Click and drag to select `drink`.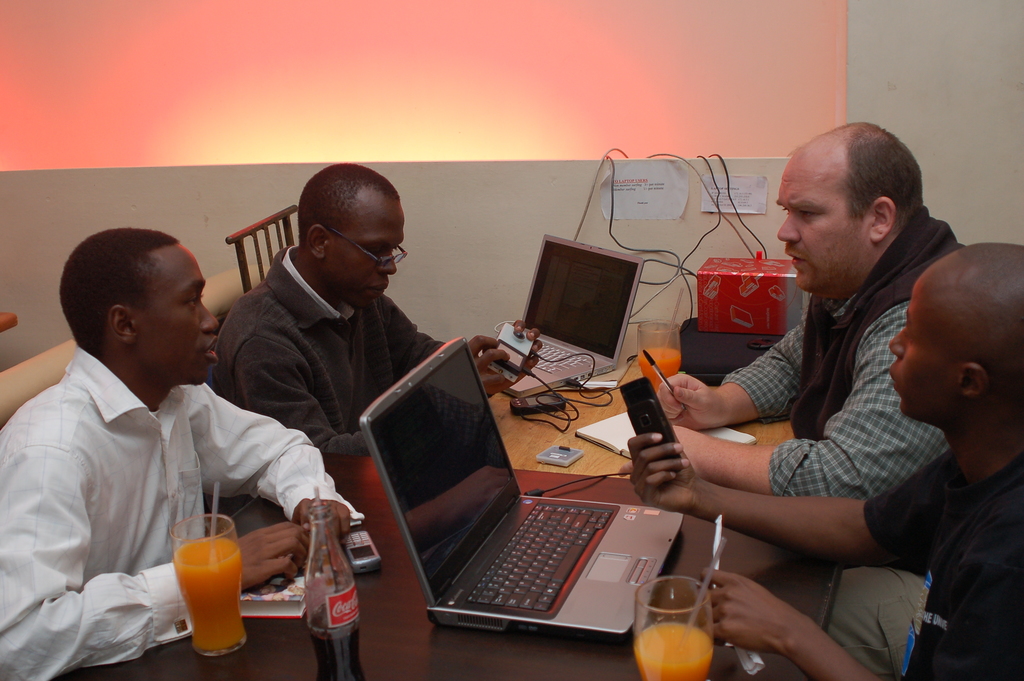
Selection: bbox=[174, 534, 246, 660].
